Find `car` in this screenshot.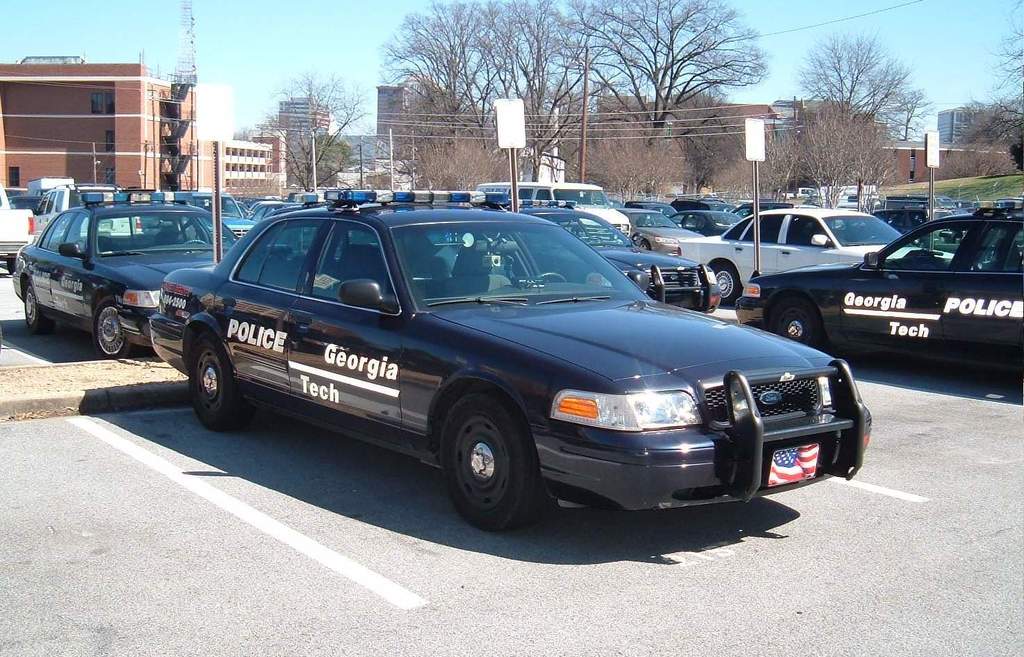
The bounding box for `car` is crop(15, 208, 232, 362).
